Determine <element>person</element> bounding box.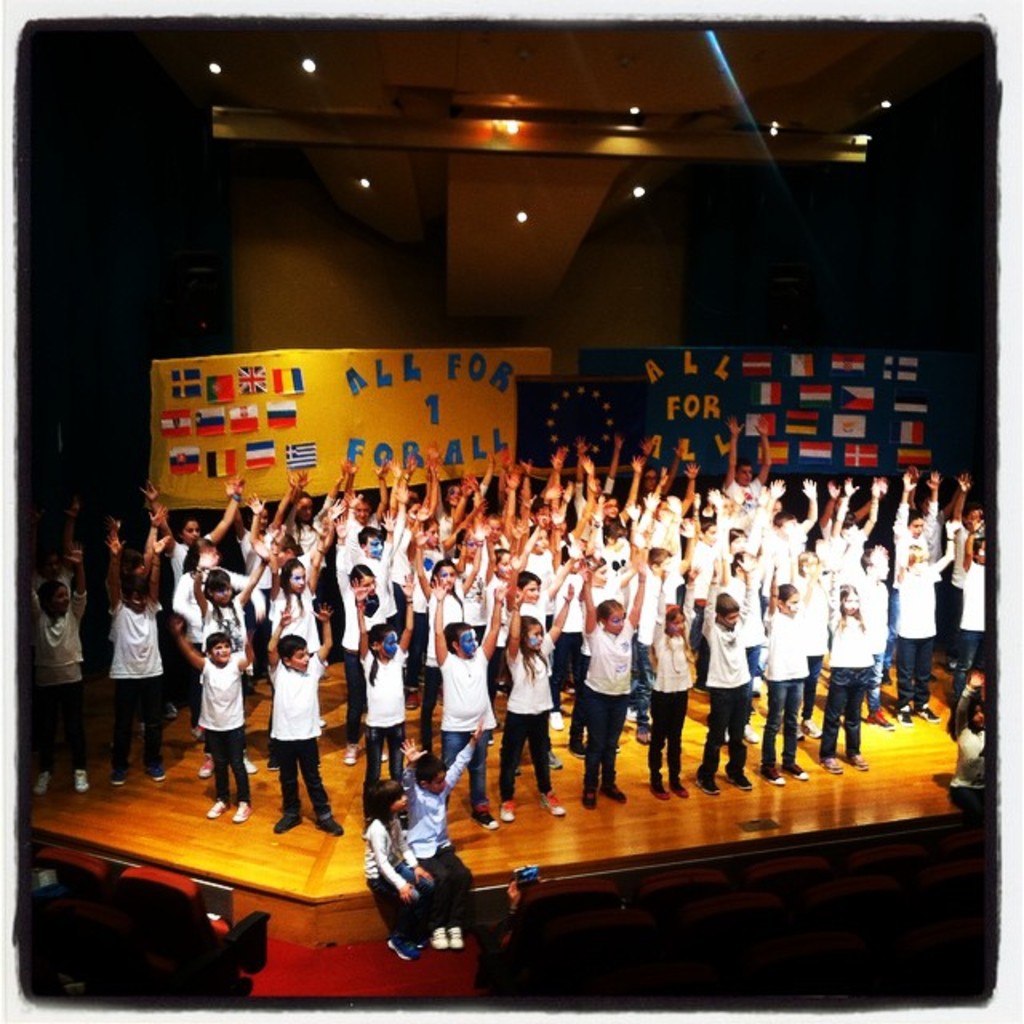
Determined: select_region(394, 720, 482, 957).
